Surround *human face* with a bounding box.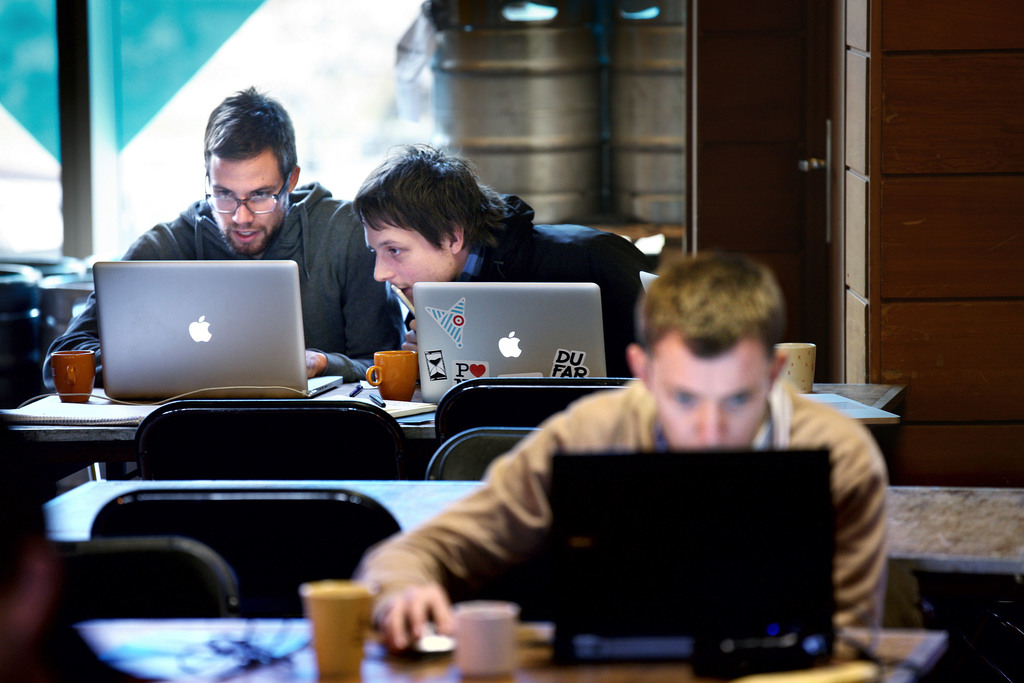
(x1=652, y1=332, x2=769, y2=452).
